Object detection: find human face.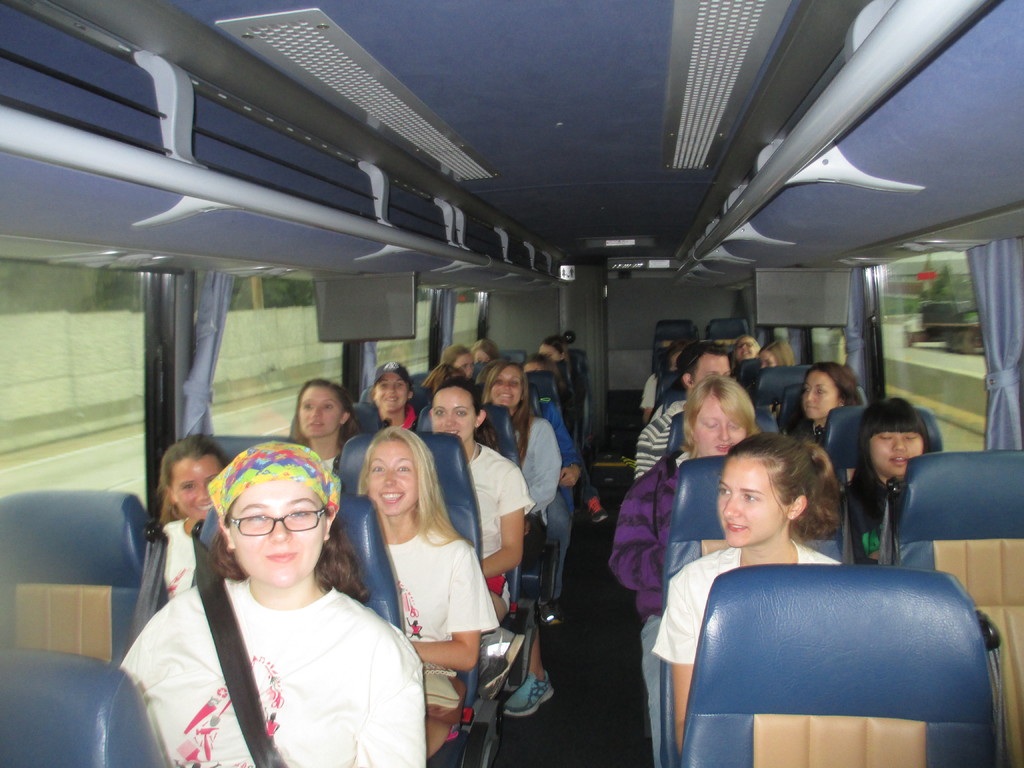
box=[453, 357, 472, 378].
